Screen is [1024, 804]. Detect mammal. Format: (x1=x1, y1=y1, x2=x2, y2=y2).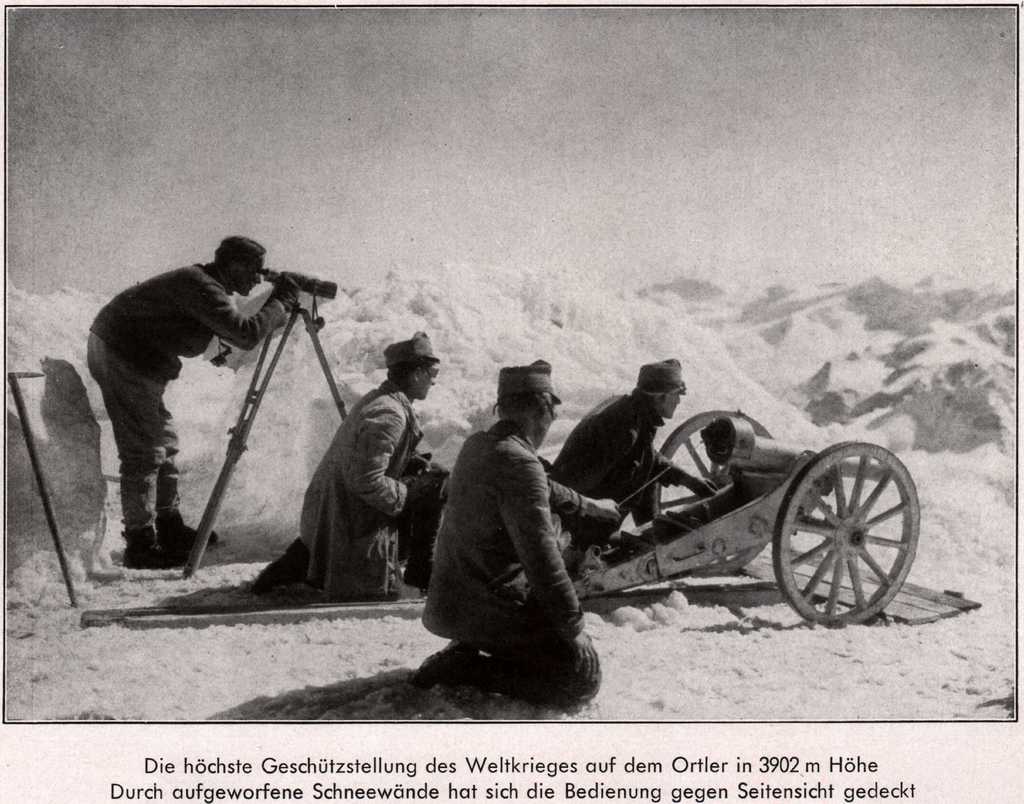
(x1=427, y1=361, x2=619, y2=714).
